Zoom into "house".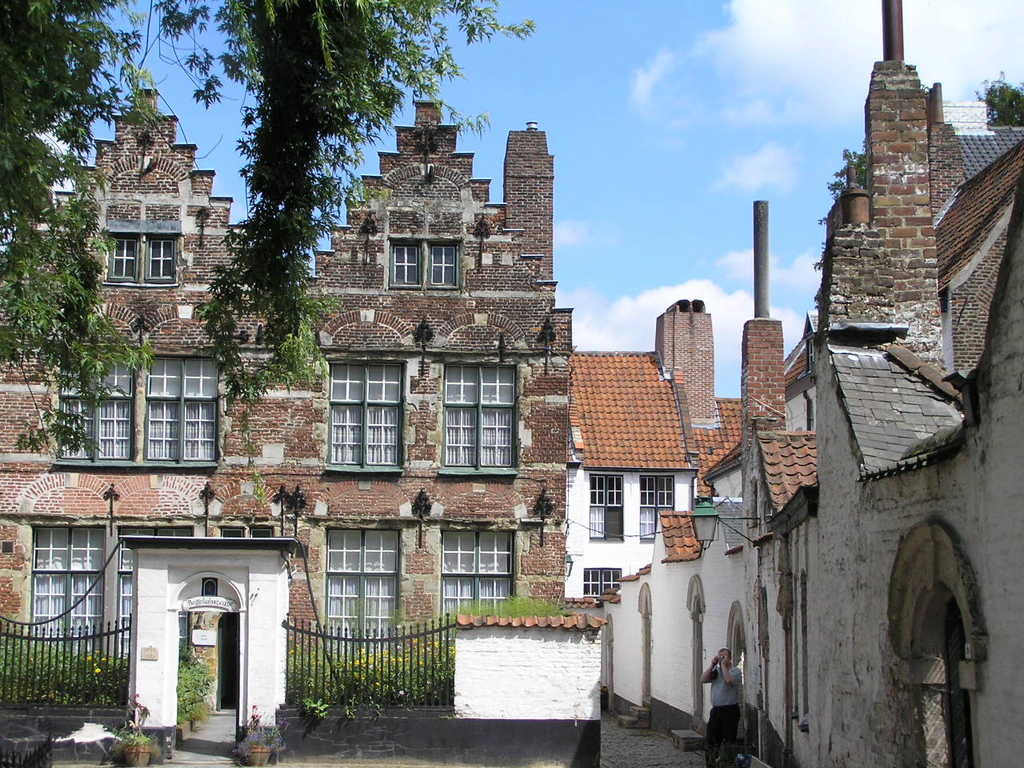
Zoom target: bbox=[0, 89, 578, 762].
